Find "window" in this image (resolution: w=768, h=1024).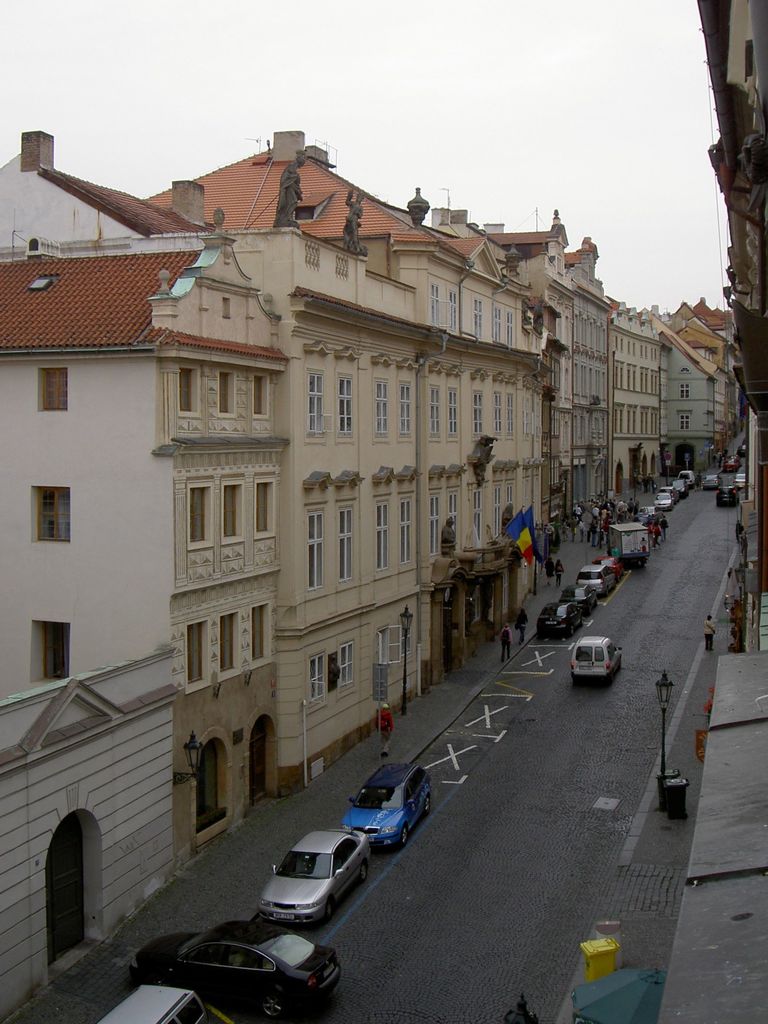
BBox(476, 493, 485, 547).
